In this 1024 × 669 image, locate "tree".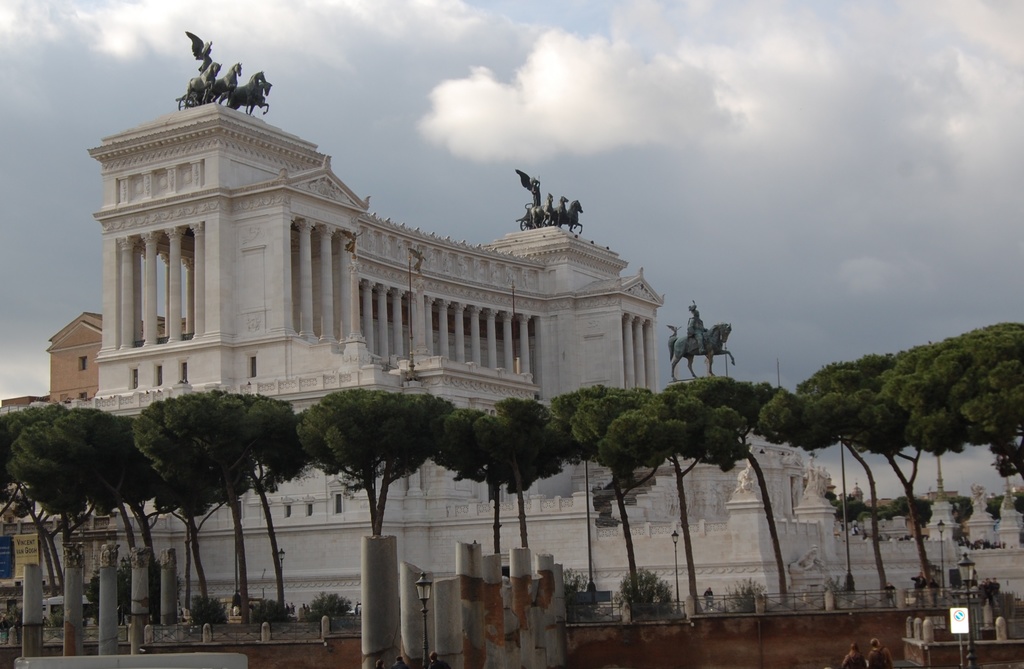
Bounding box: x1=139, y1=413, x2=224, y2=612.
